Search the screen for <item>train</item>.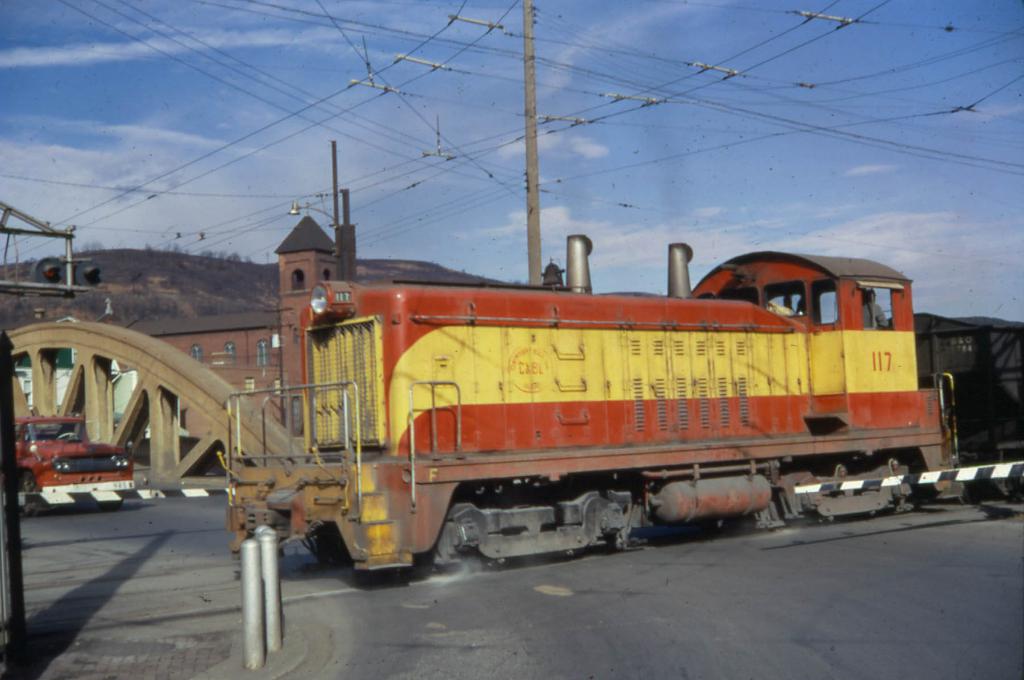
Found at locate(218, 236, 1023, 575).
